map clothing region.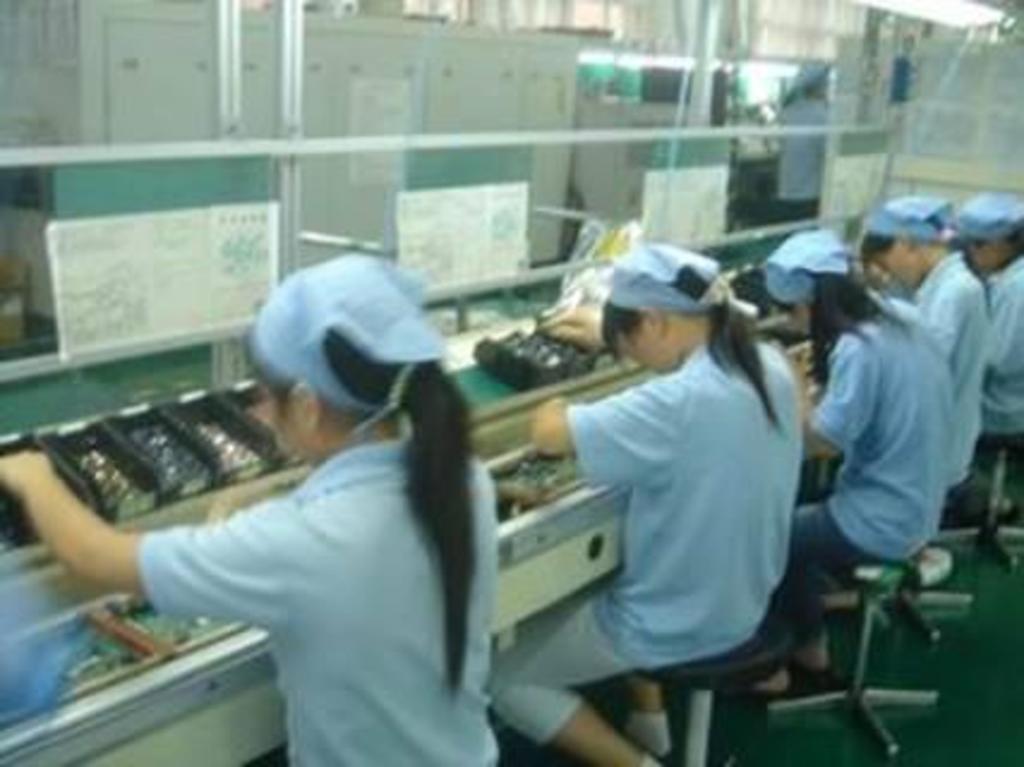
Mapped to (left=139, top=431, right=506, bottom=765).
